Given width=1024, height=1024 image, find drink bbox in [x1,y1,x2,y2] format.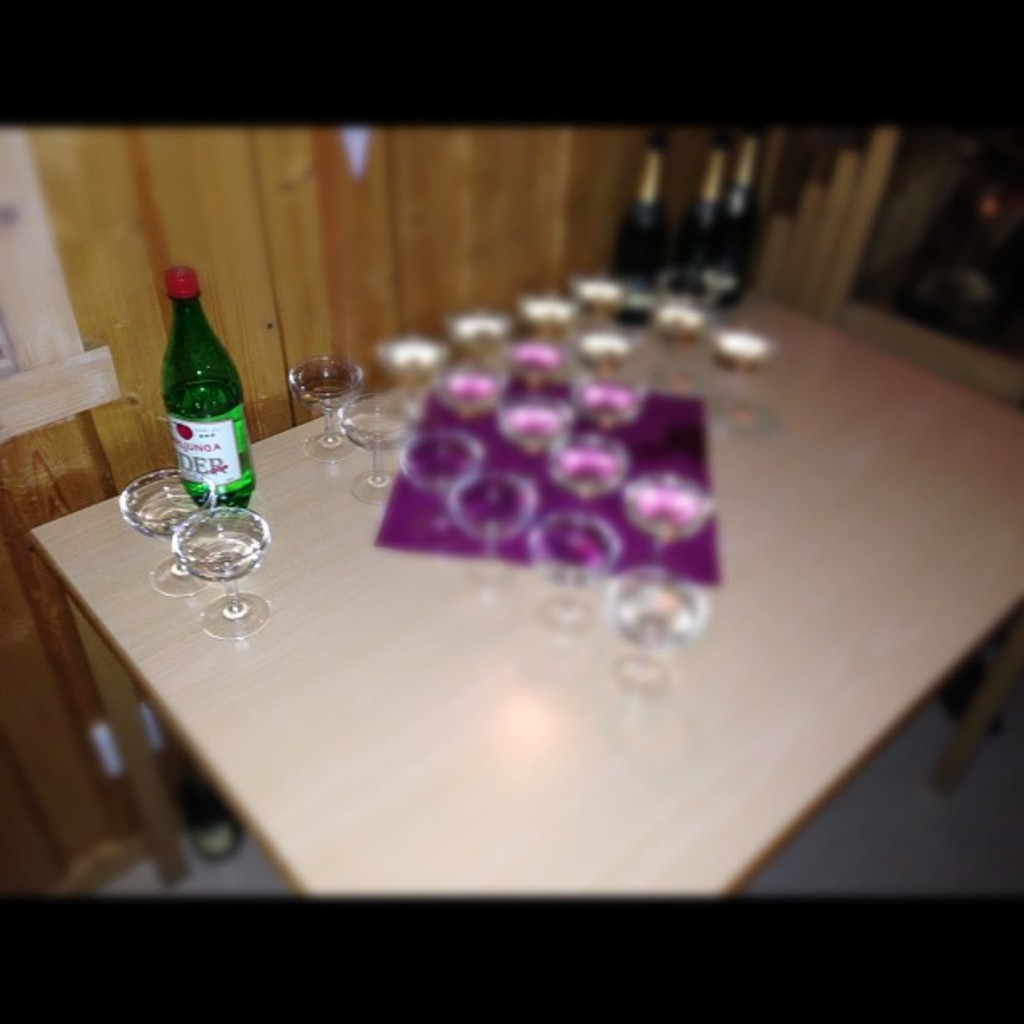
[340,395,412,504].
